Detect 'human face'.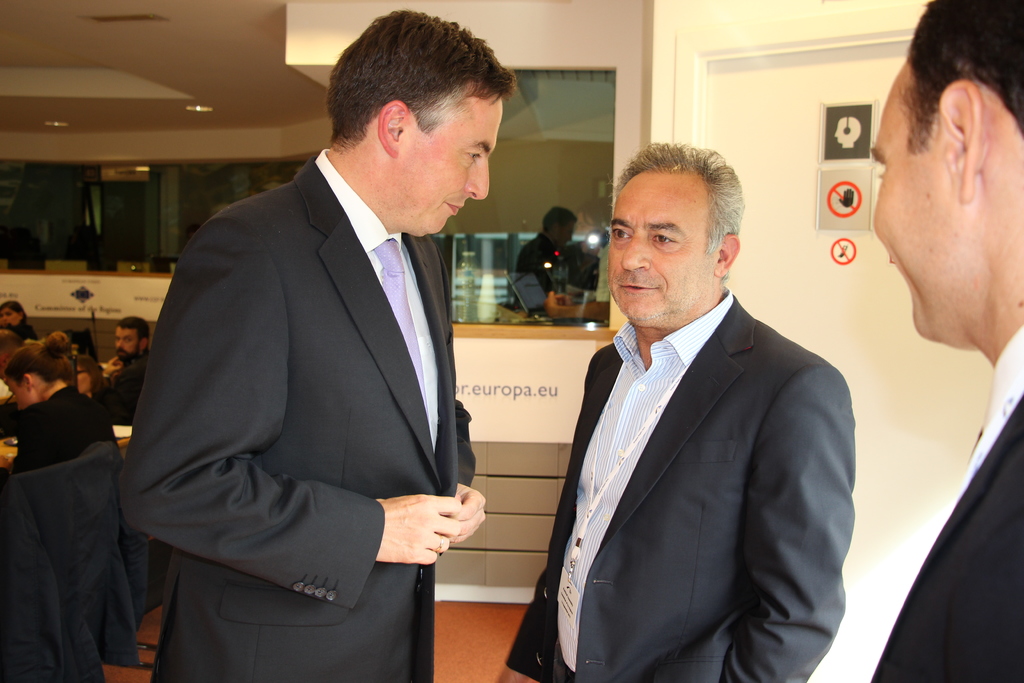
Detected at region(2, 309, 24, 325).
